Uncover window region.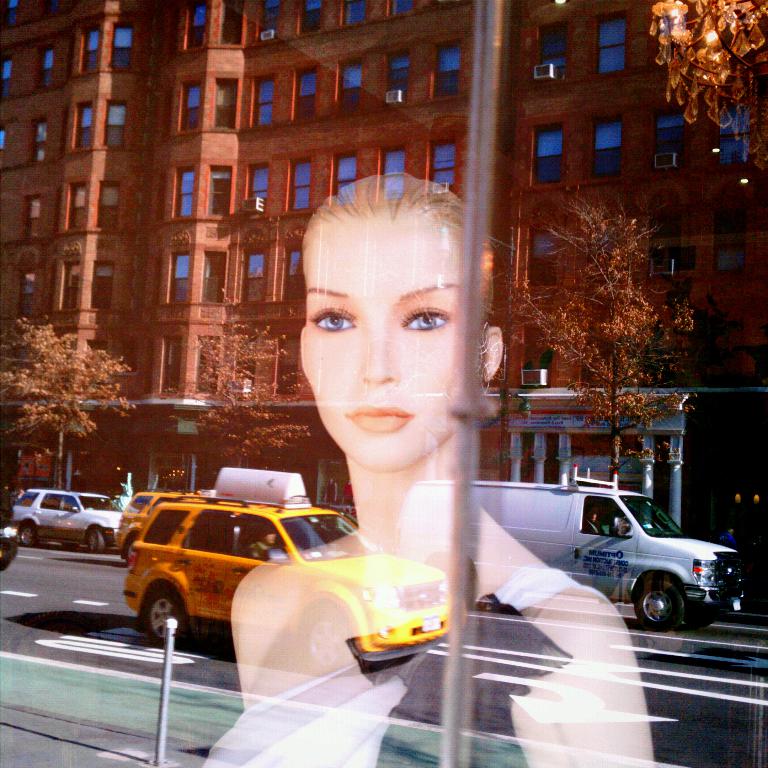
Uncovered: region(433, 41, 464, 100).
